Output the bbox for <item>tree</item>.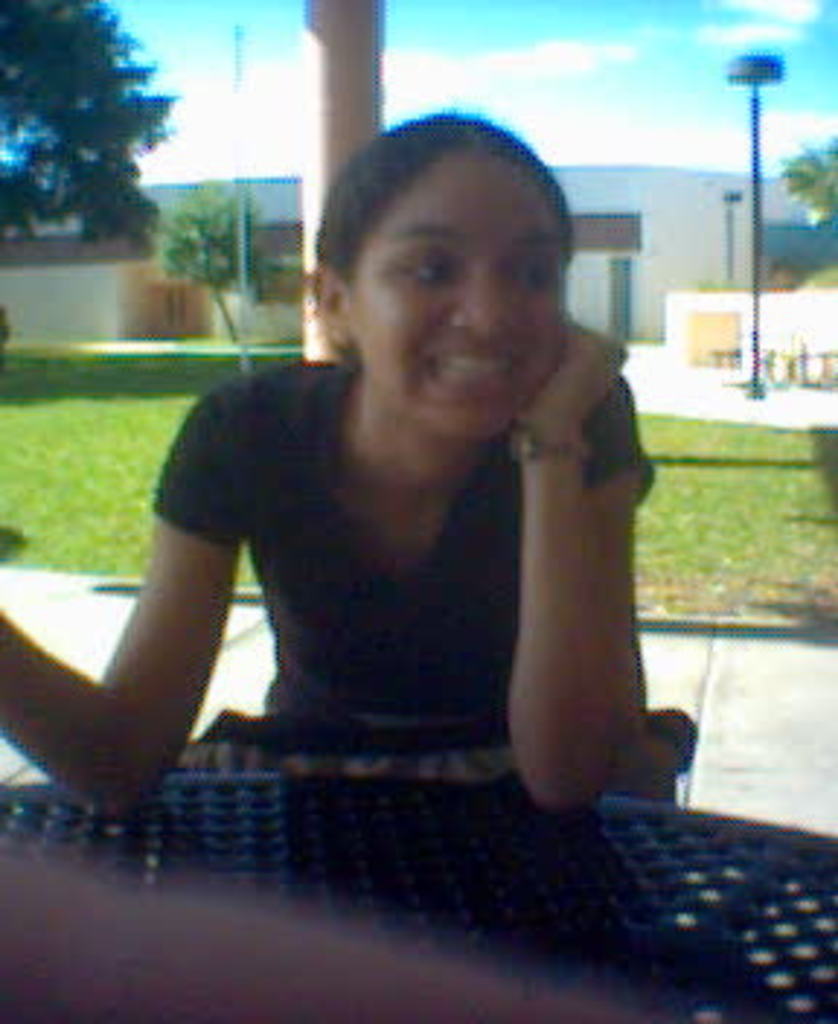
locate(0, 0, 189, 244).
